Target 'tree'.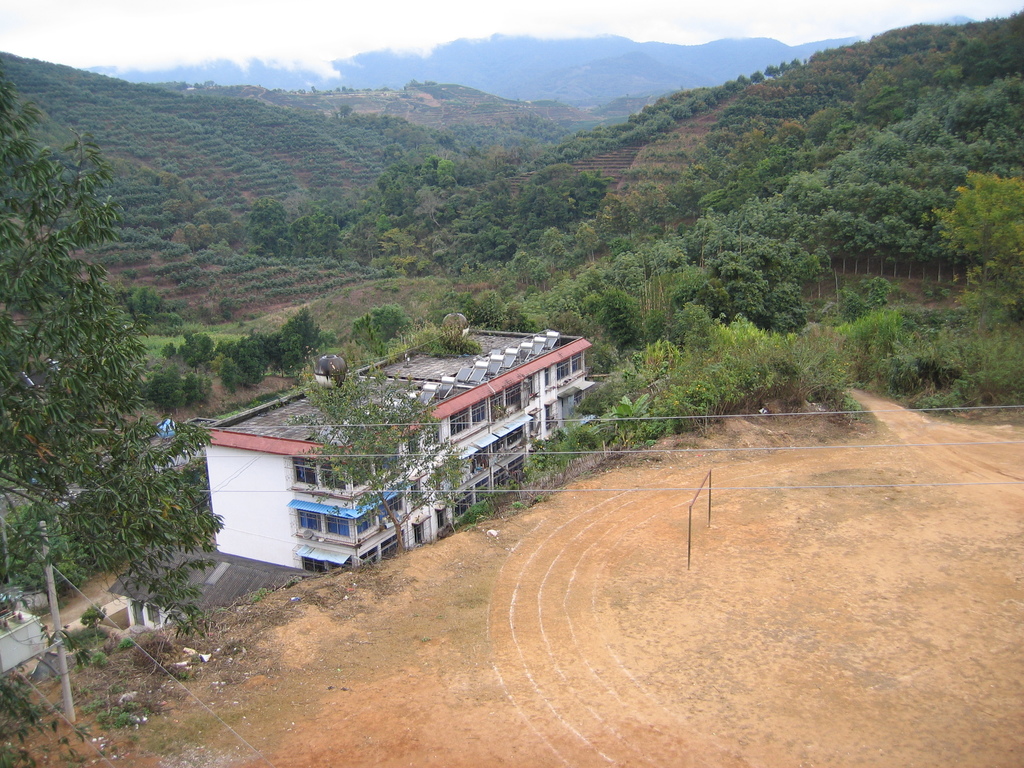
Target region: <bbox>691, 233, 819, 339</bbox>.
